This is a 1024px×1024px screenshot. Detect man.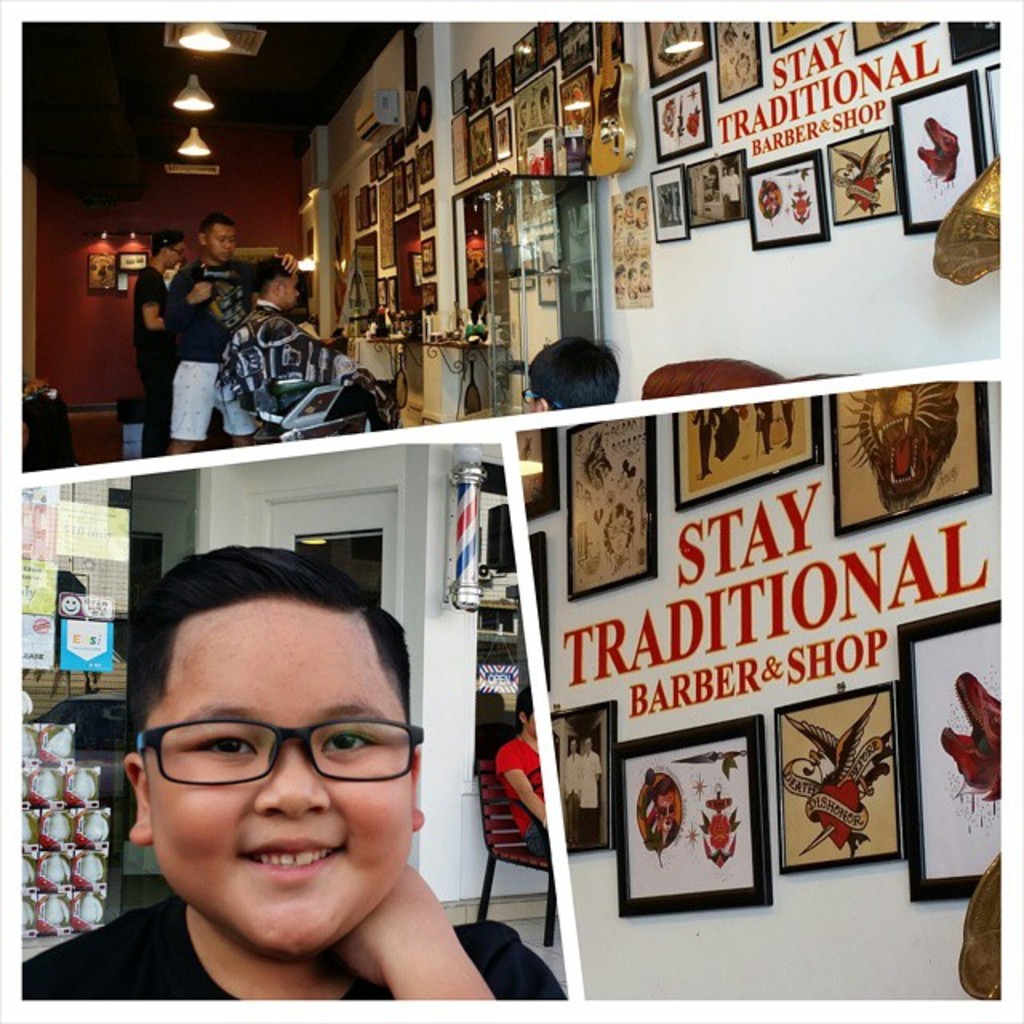
[left=722, top=166, right=738, bottom=224].
